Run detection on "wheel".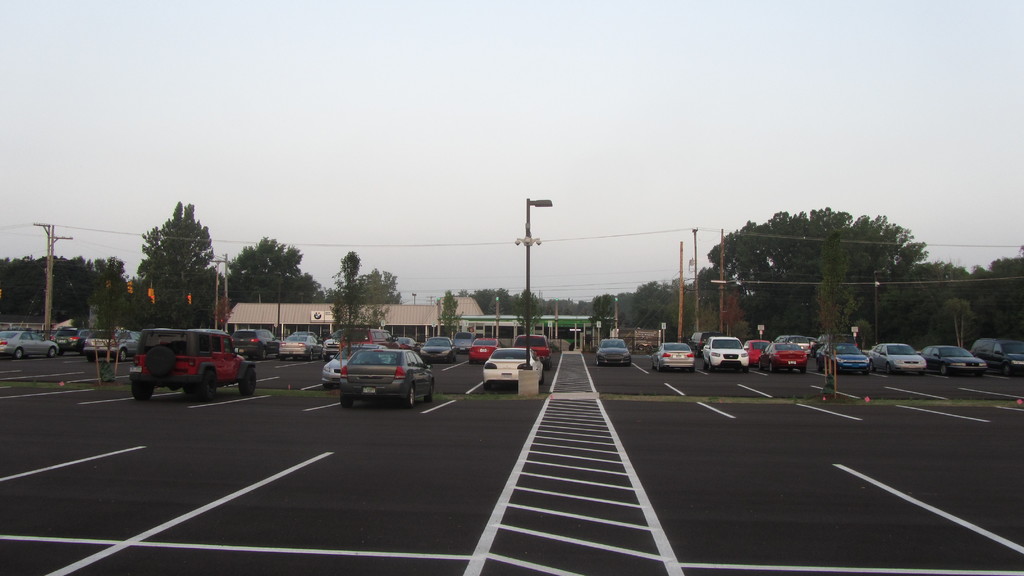
Result: {"x1": 340, "y1": 396, "x2": 352, "y2": 408}.
